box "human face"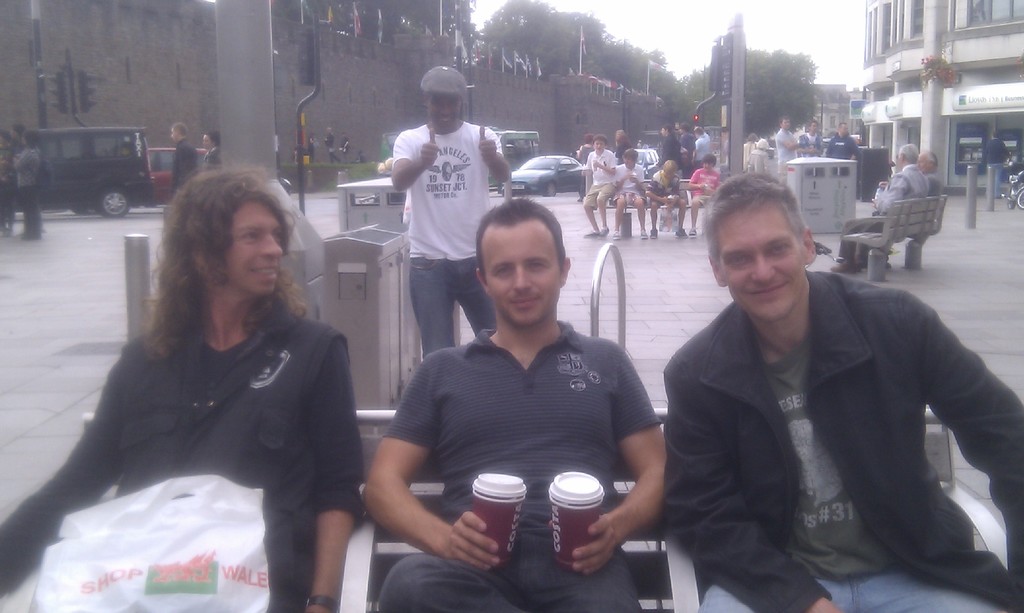
rect(625, 159, 634, 170)
